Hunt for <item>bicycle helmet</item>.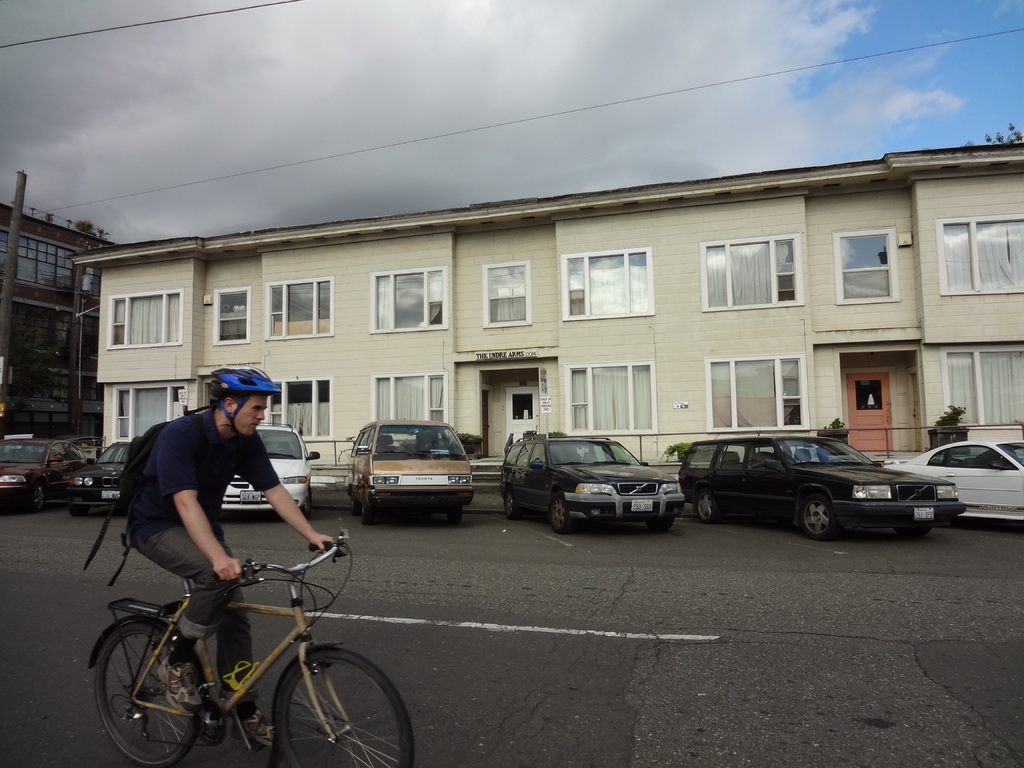
Hunted down at bbox=[206, 365, 277, 429].
